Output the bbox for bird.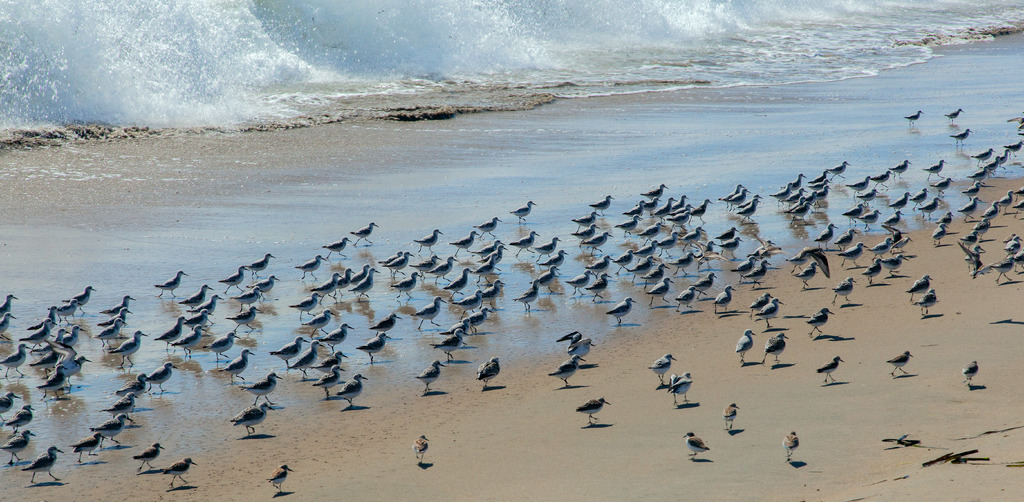
select_region(676, 198, 690, 219).
